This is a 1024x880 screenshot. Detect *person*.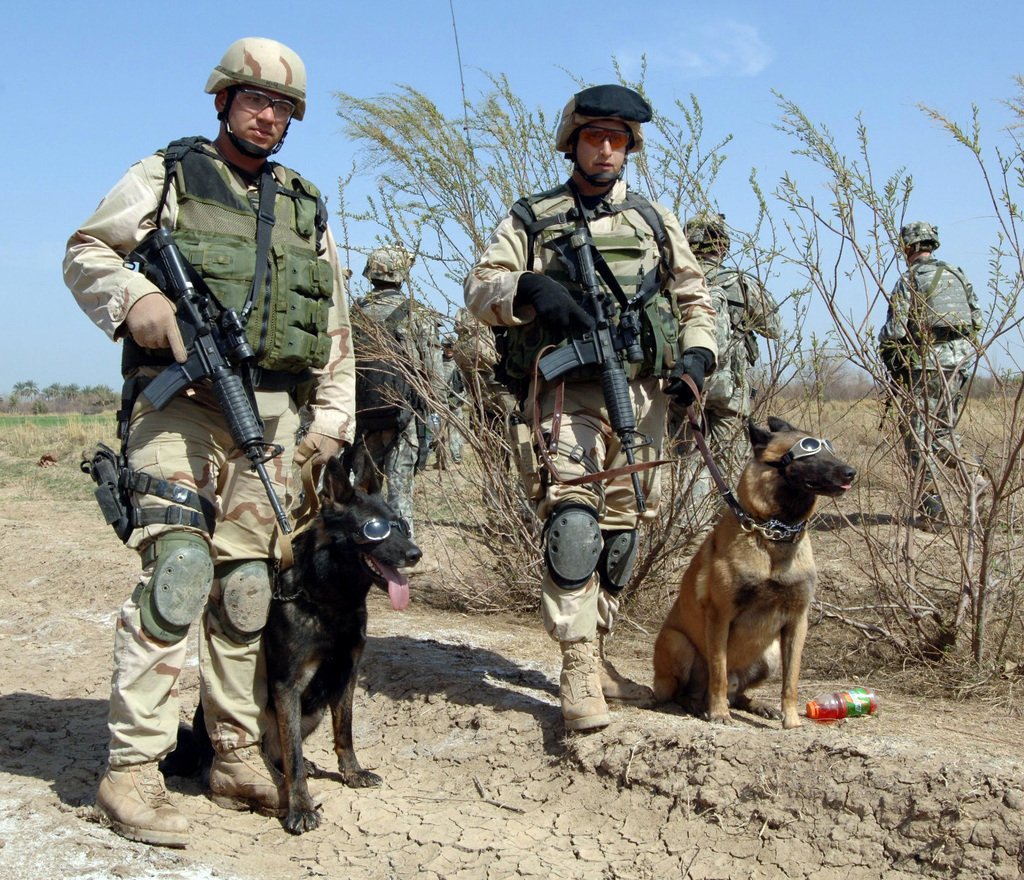
bbox=(56, 28, 356, 843).
